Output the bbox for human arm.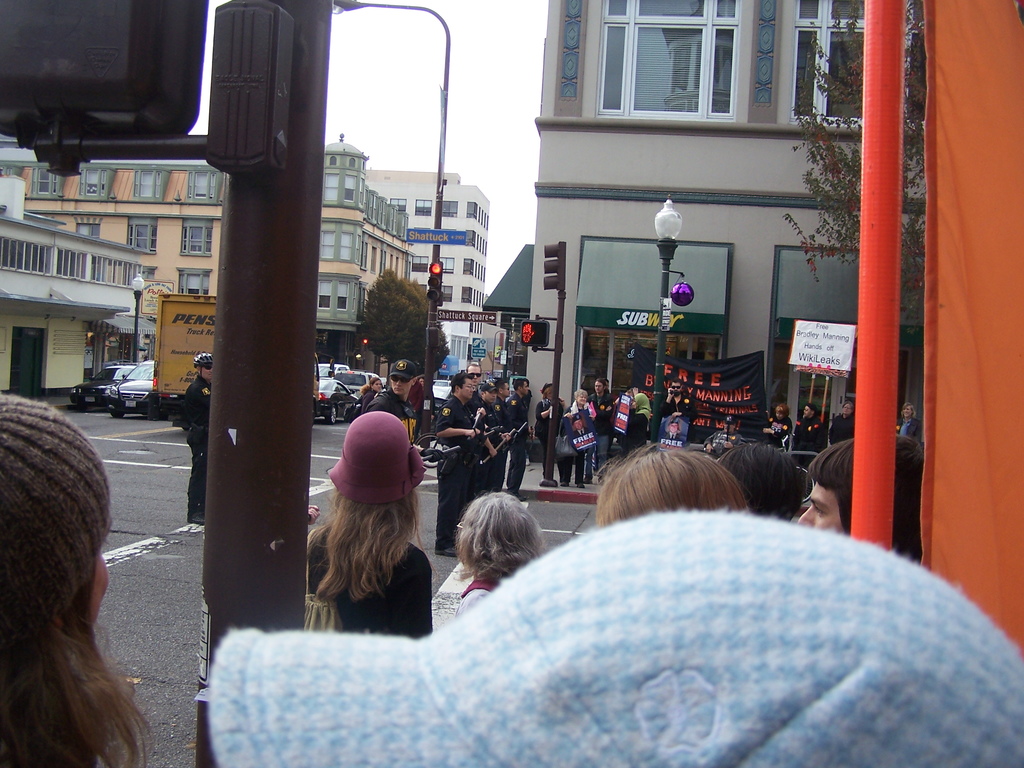
(484, 431, 498, 458).
